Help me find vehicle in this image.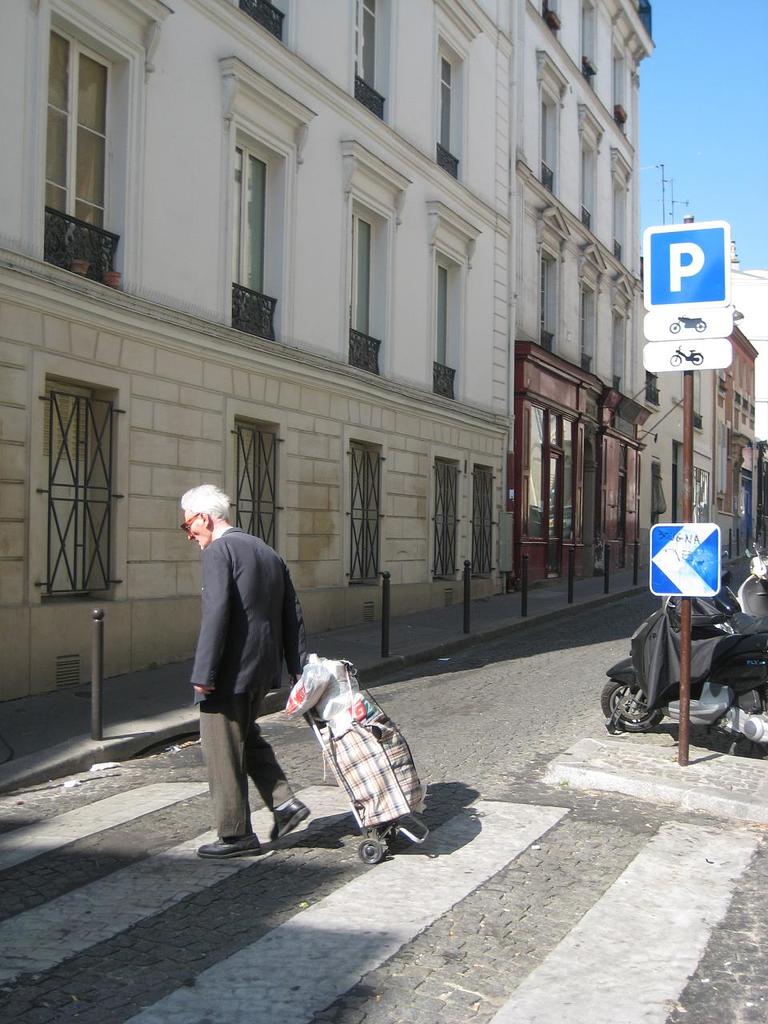
Found it: box=[736, 538, 767, 625].
